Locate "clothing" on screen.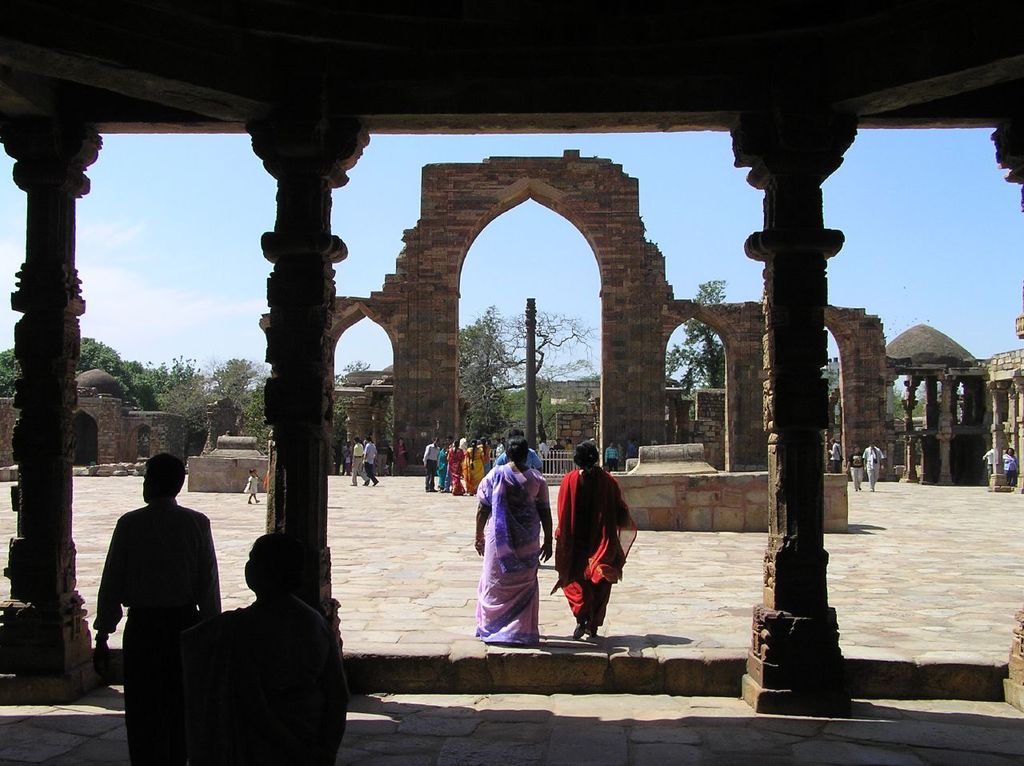
On screen at [x1=333, y1=444, x2=345, y2=474].
